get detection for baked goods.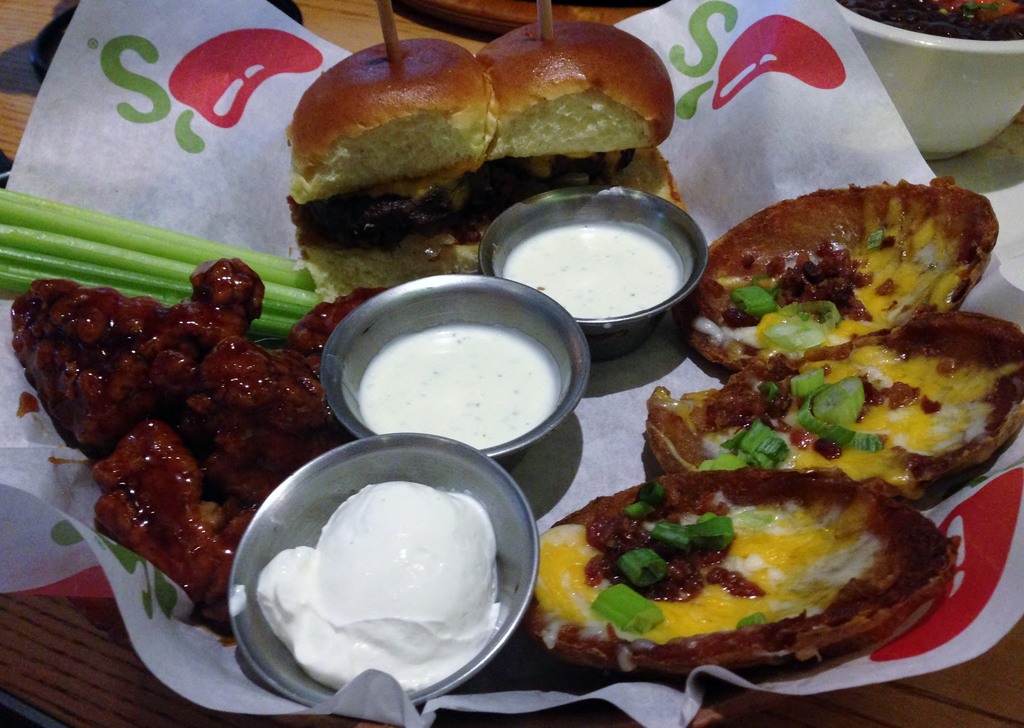
Detection: l=285, t=21, r=689, b=301.
